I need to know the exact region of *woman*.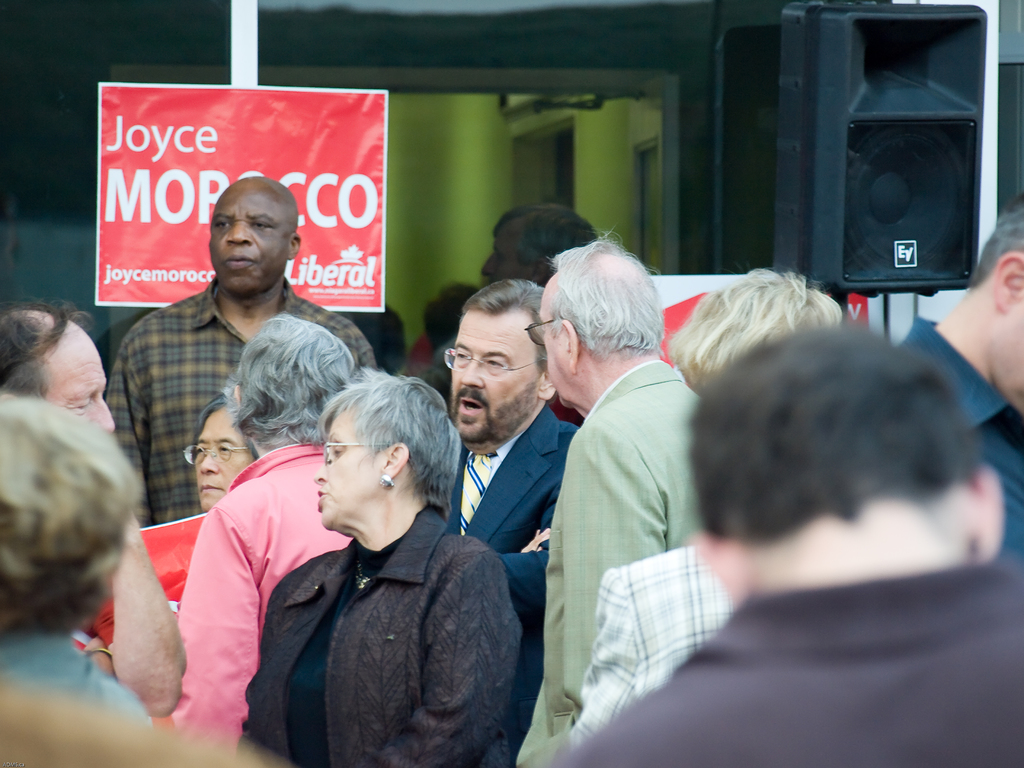
Region: region(234, 351, 525, 767).
